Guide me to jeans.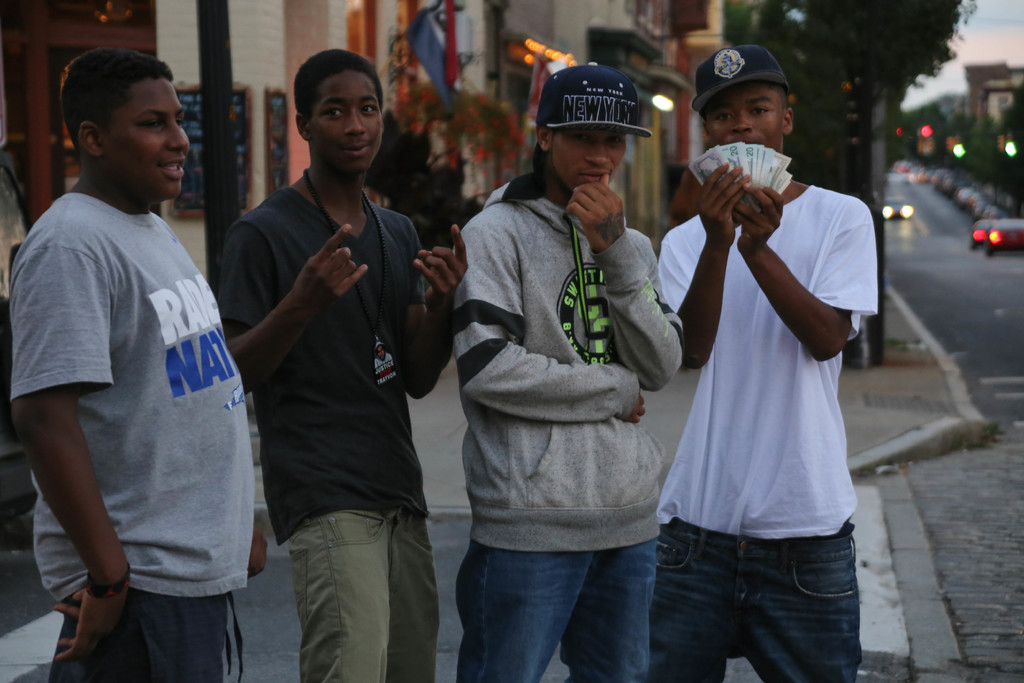
Guidance: l=454, t=541, r=652, b=682.
